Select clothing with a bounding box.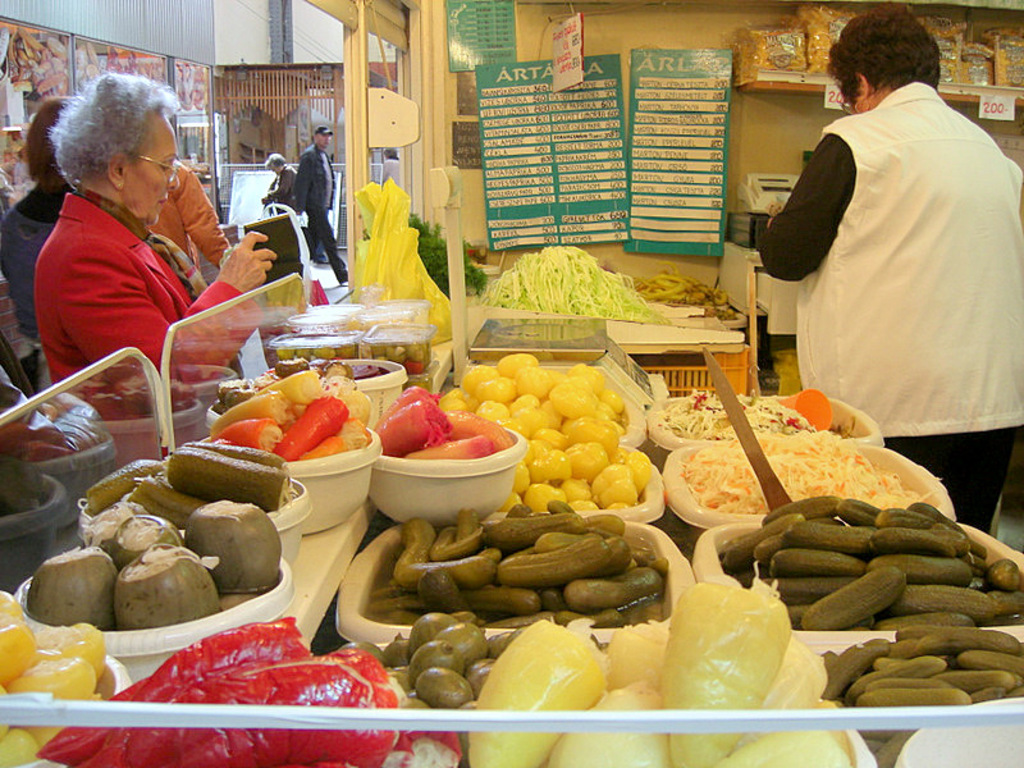
region(759, 78, 1023, 530).
